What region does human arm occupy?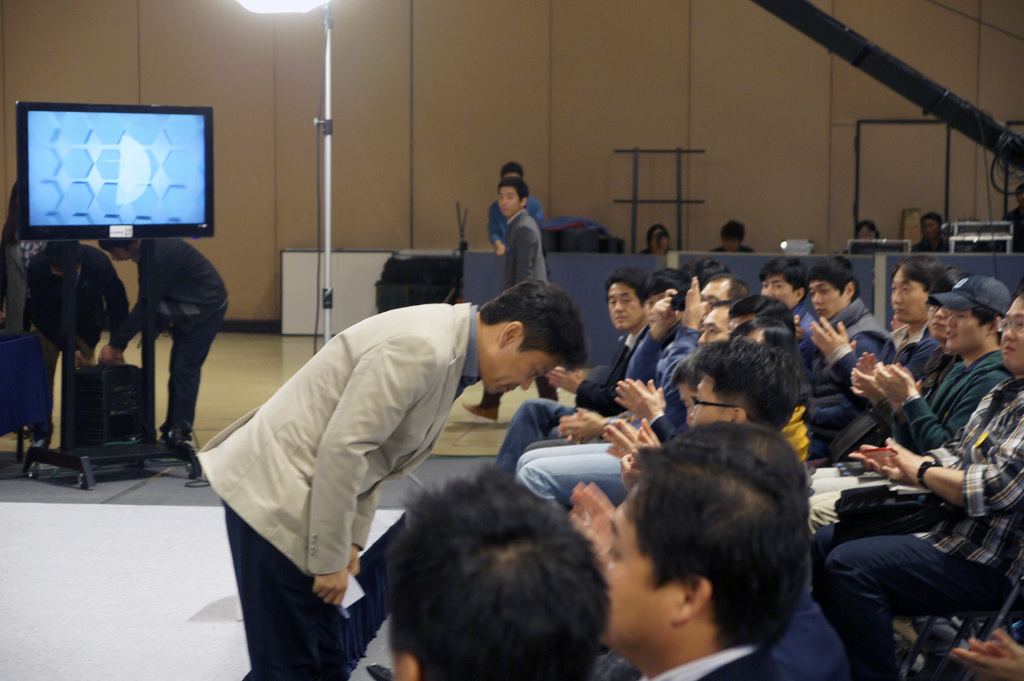
bbox(348, 490, 384, 576).
